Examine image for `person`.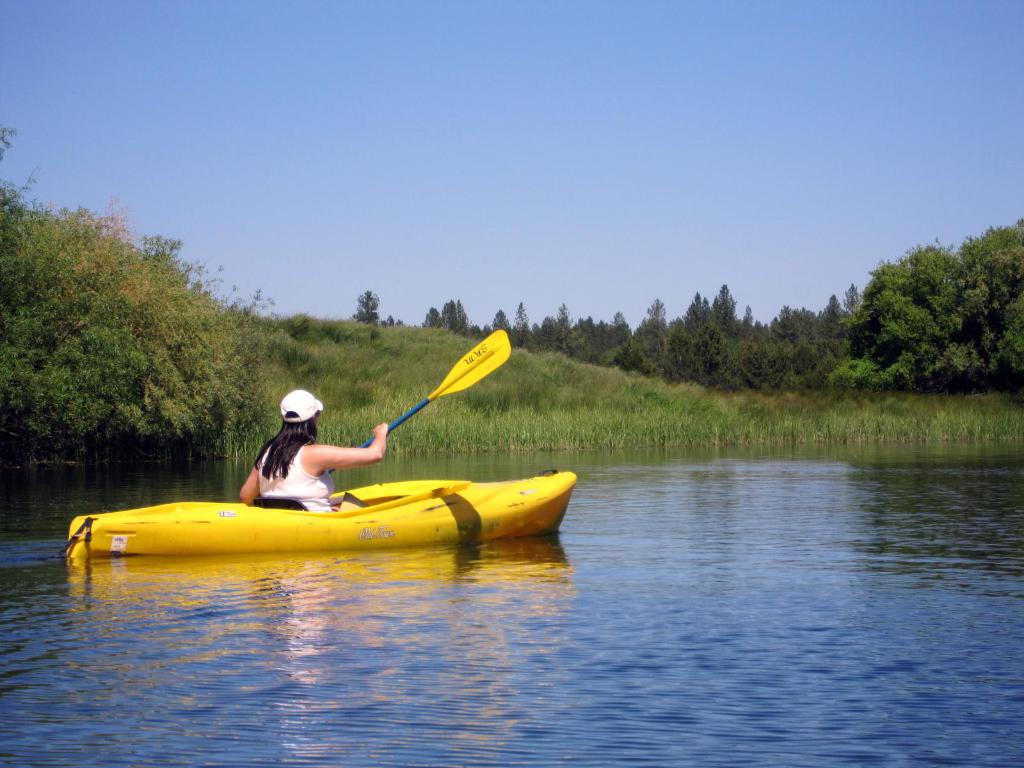
Examination result: bbox=(232, 386, 388, 516).
